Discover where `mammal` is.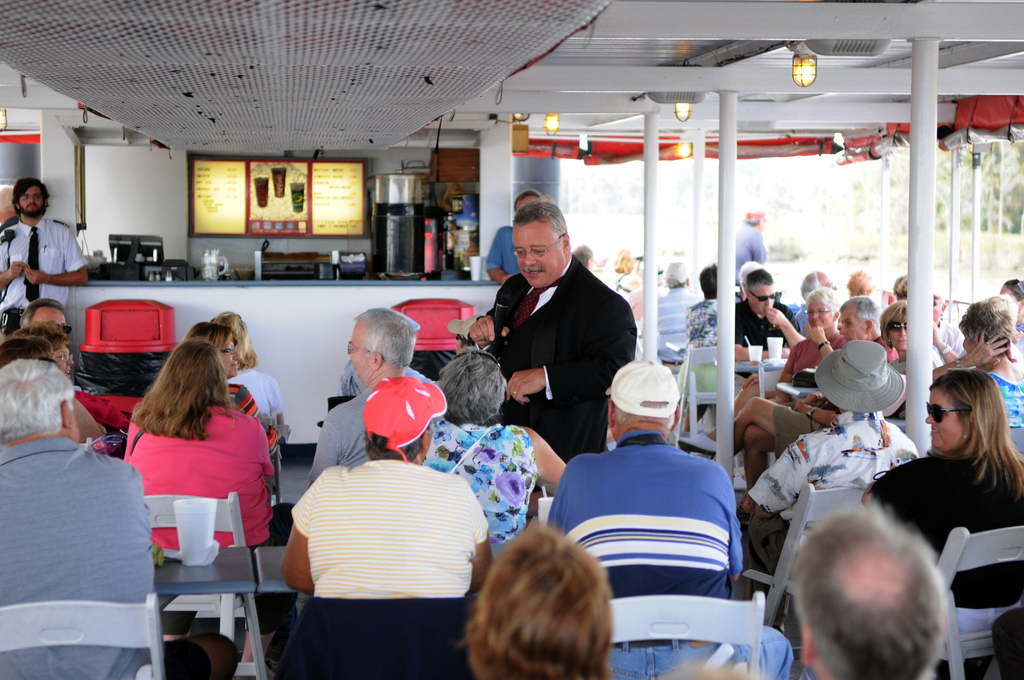
Discovered at bbox(743, 340, 924, 576).
